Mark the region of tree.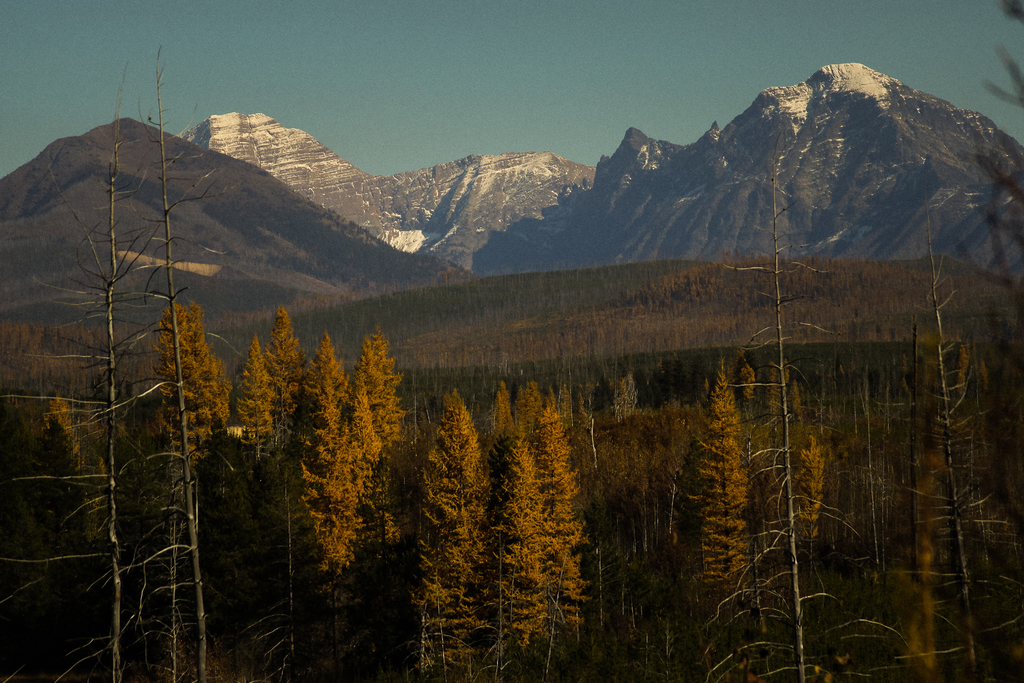
Region: x1=680, y1=356, x2=755, y2=628.
